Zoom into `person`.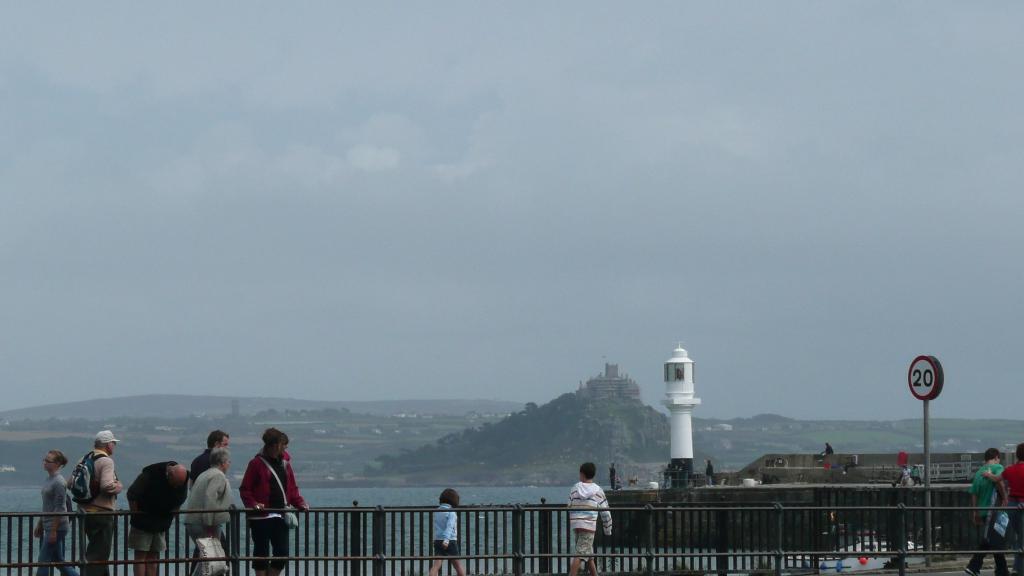
Zoom target: l=131, t=458, r=193, b=575.
